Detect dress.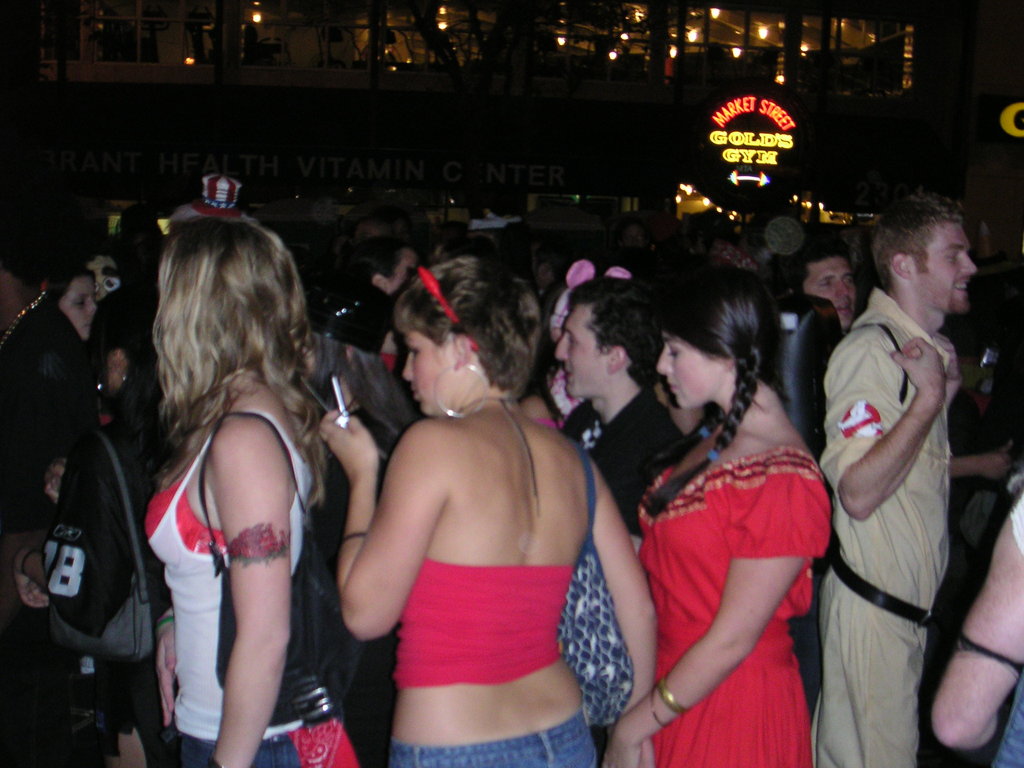
Detected at bbox=[640, 450, 830, 767].
